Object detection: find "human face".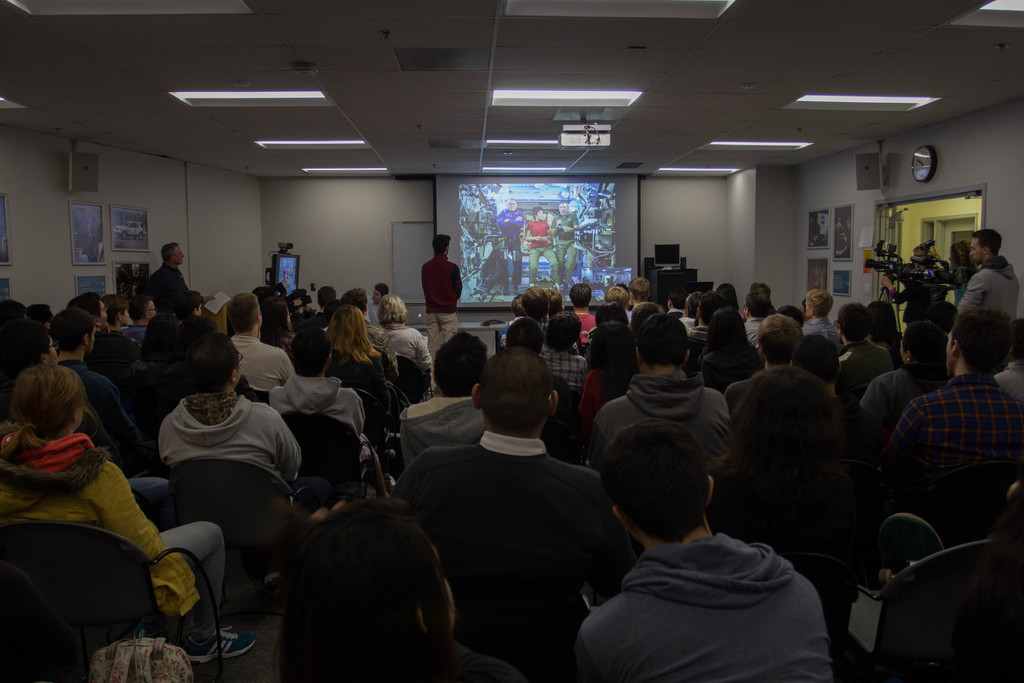
{"x1": 175, "y1": 246, "x2": 184, "y2": 266}.
